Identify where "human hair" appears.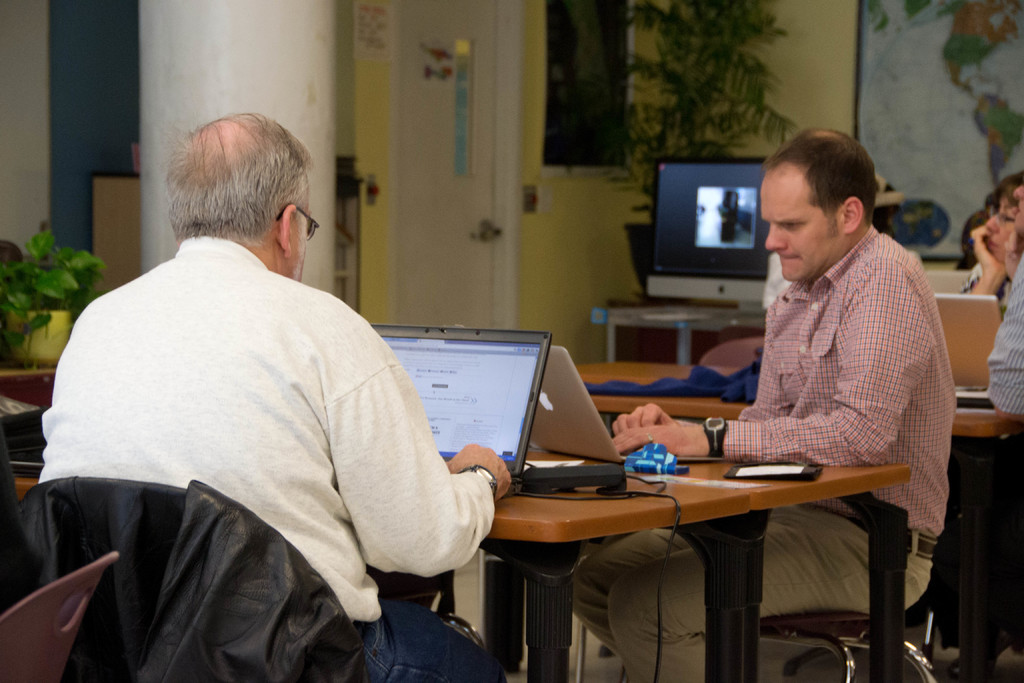
Appears at 982/170/1023/214.
